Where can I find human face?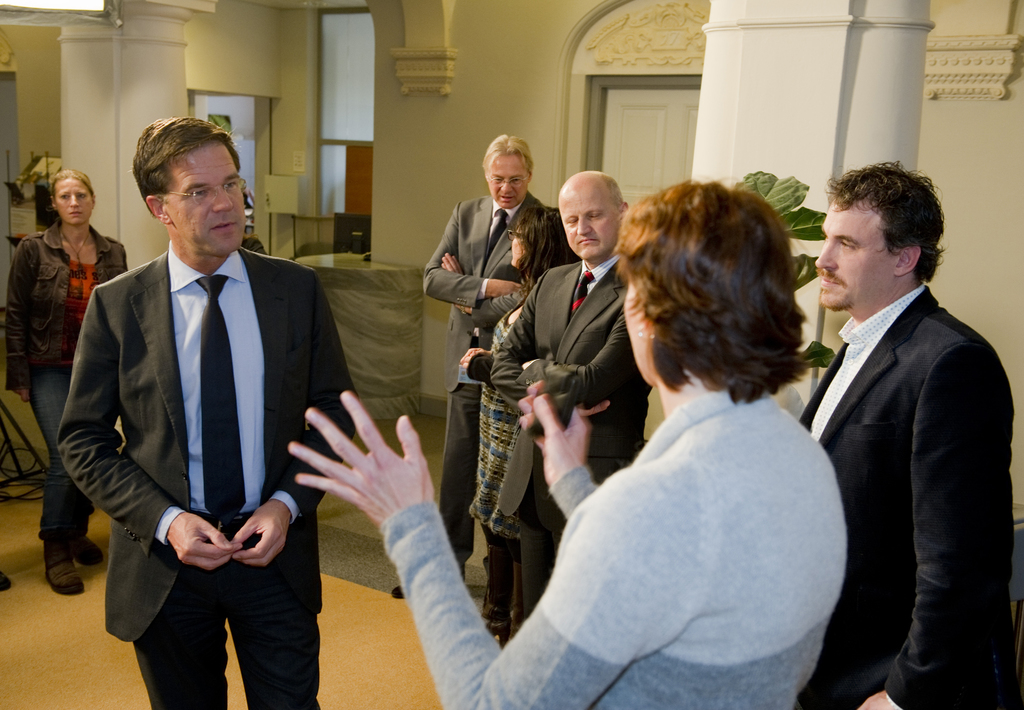
You can find it at rect(809, 208, 894, 313).
